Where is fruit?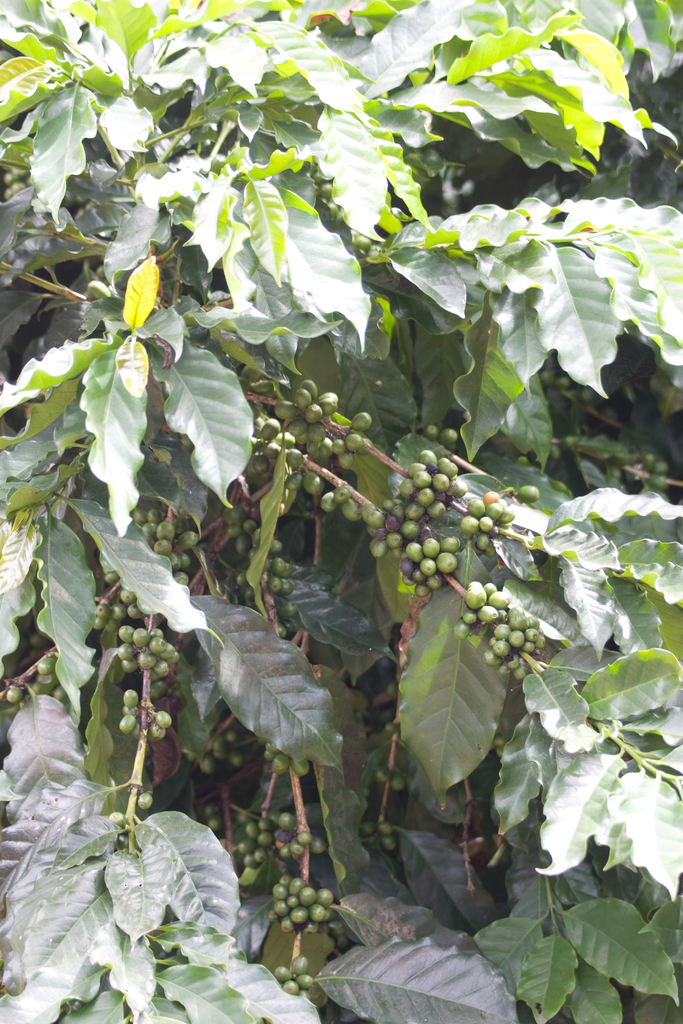
pyautogui.locateOnScreen(37, 654, 58, 675).
